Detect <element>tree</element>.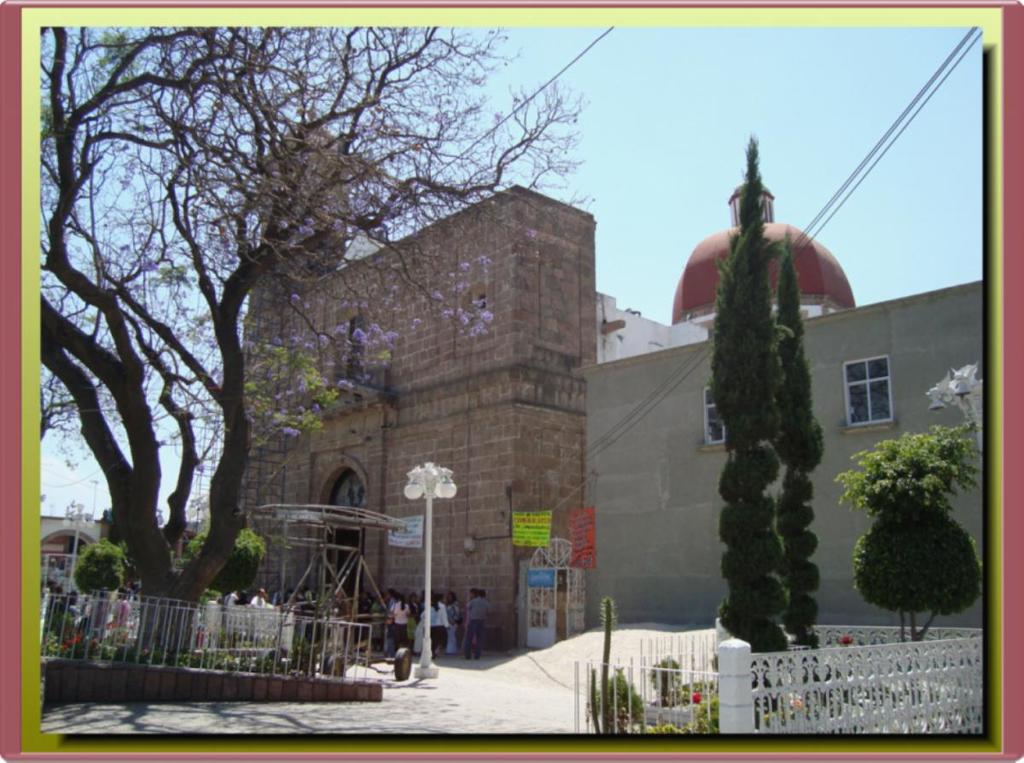
Detected at 38, 24, 596, 652.
